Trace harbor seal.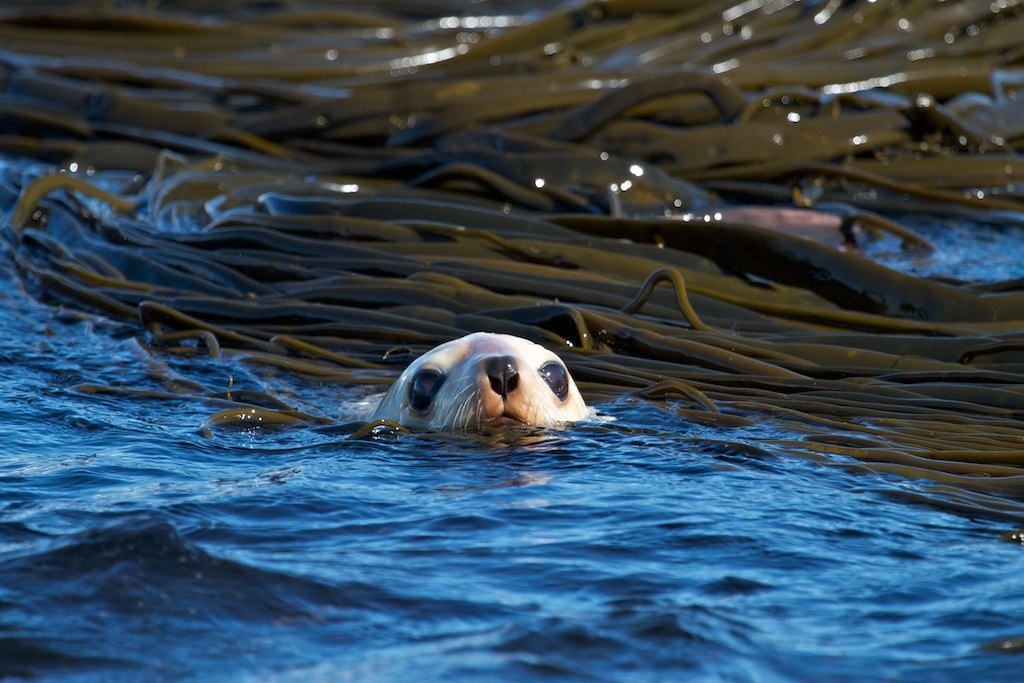
Traced to 354:329:595:454.
